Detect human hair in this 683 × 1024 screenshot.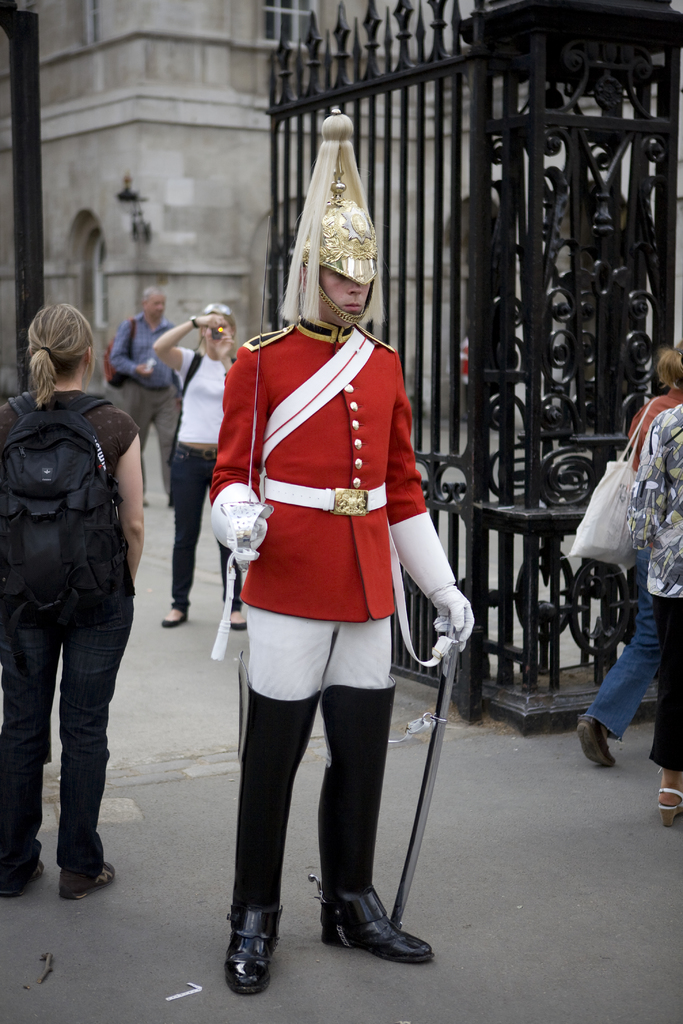
Detection: pyautogui.locateOnScreen(652, 344, 682, 385).
